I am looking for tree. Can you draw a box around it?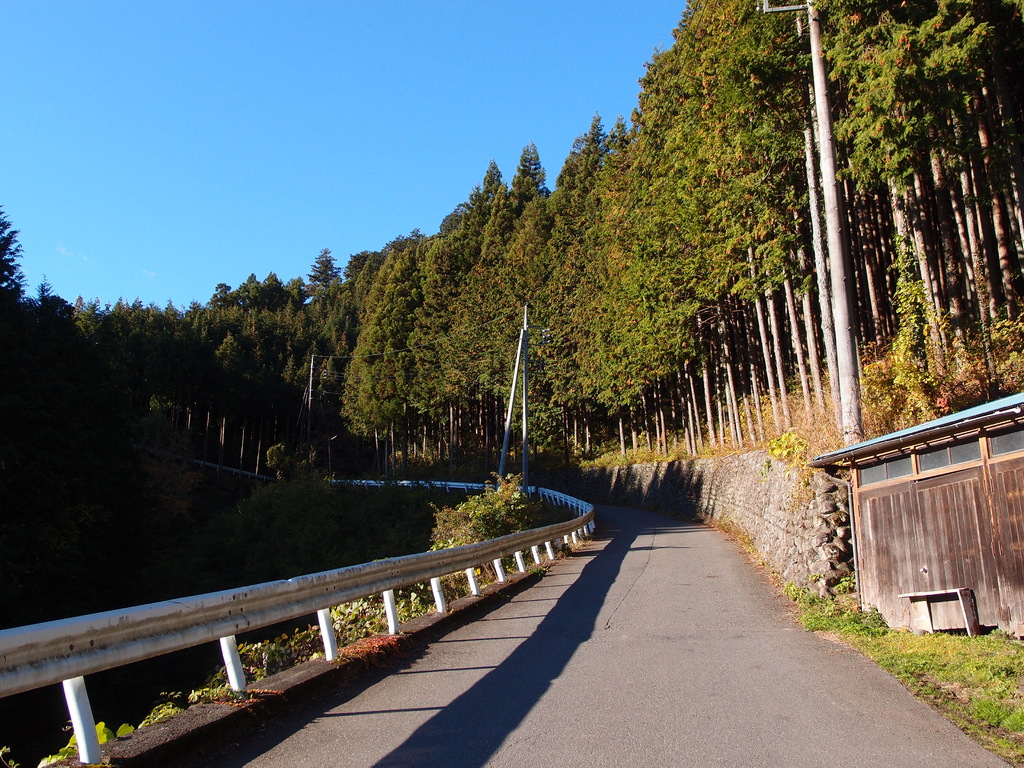
Sure, the bounding box is pyautogui.locateOnScreen(0, 192, 79, 474).
